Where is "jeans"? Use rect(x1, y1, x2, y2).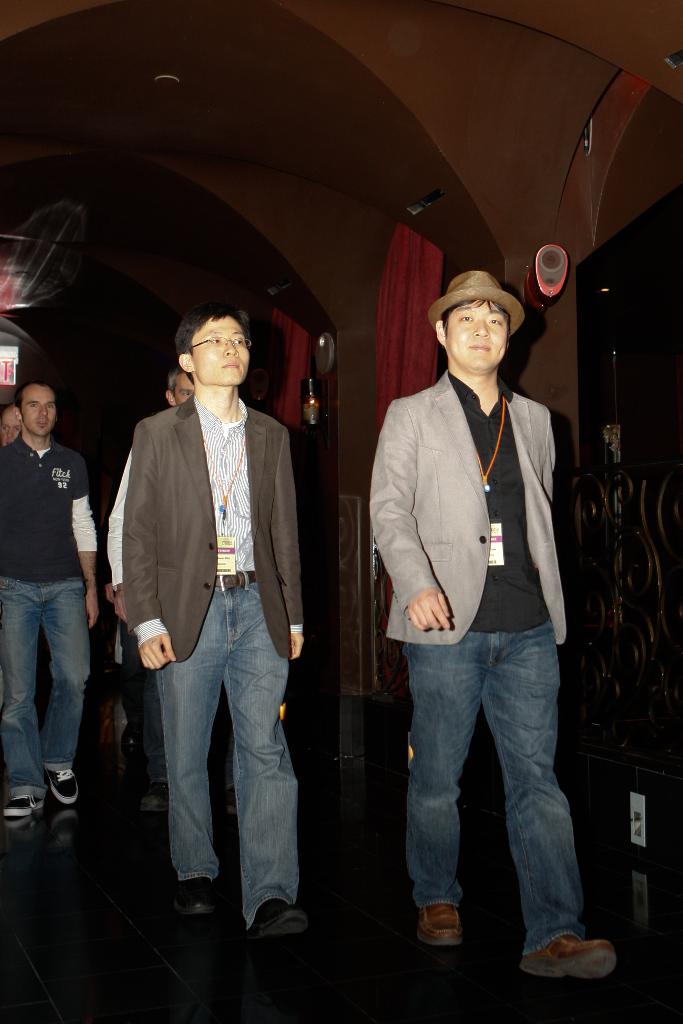
rect(379, 615, 593, 940).
